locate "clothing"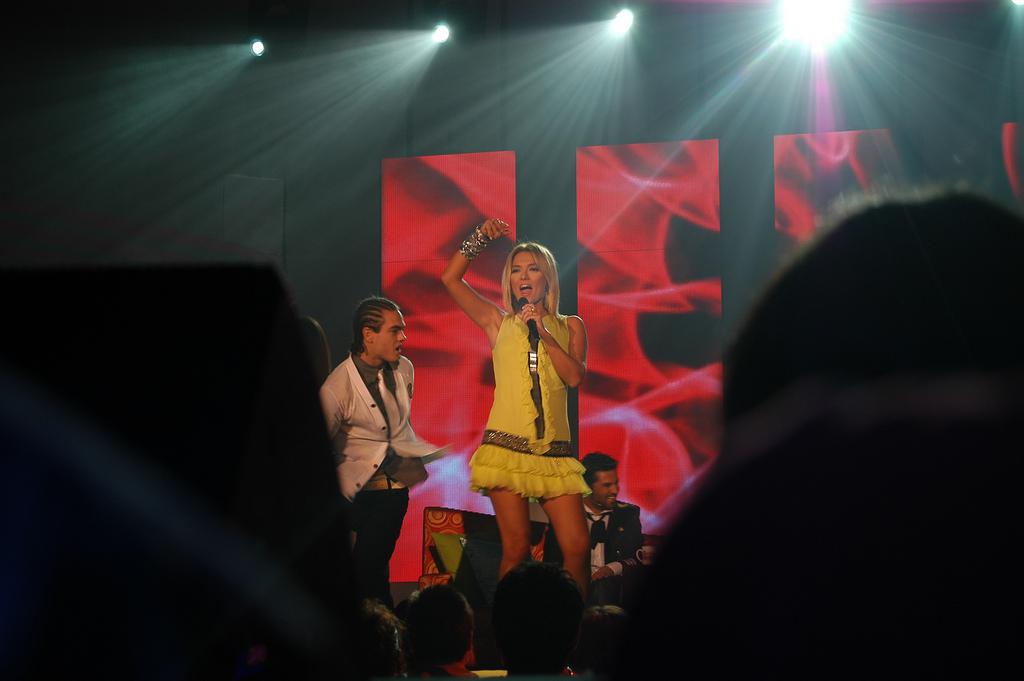
x1=412 y1=665 x2=480 y2=680
